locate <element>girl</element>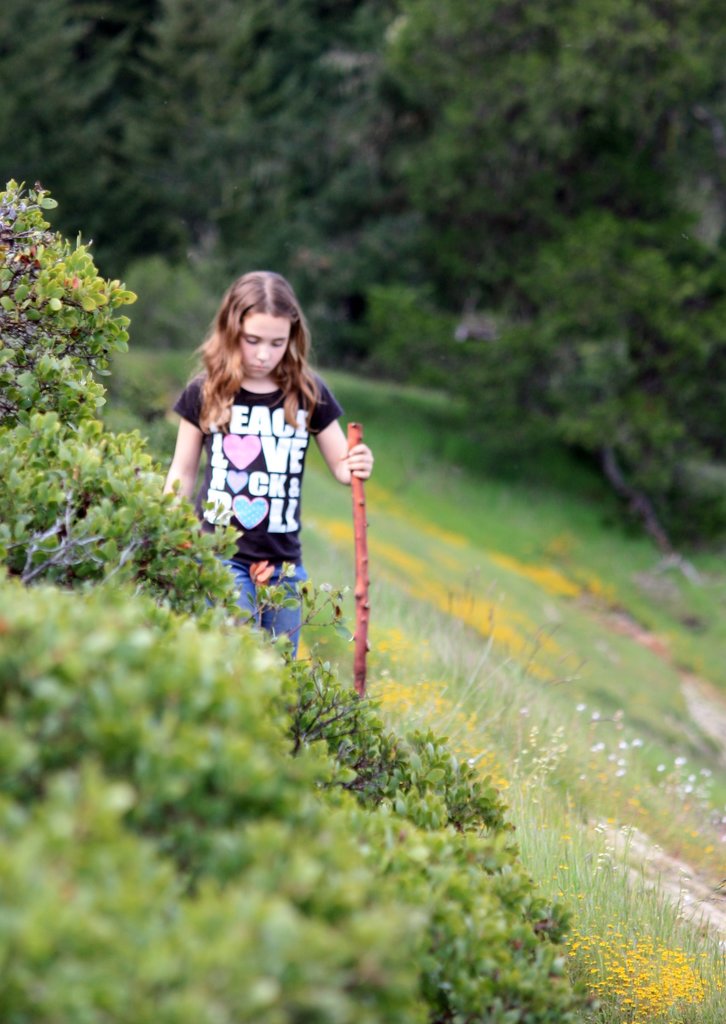
(162, 272, 369, 650)
